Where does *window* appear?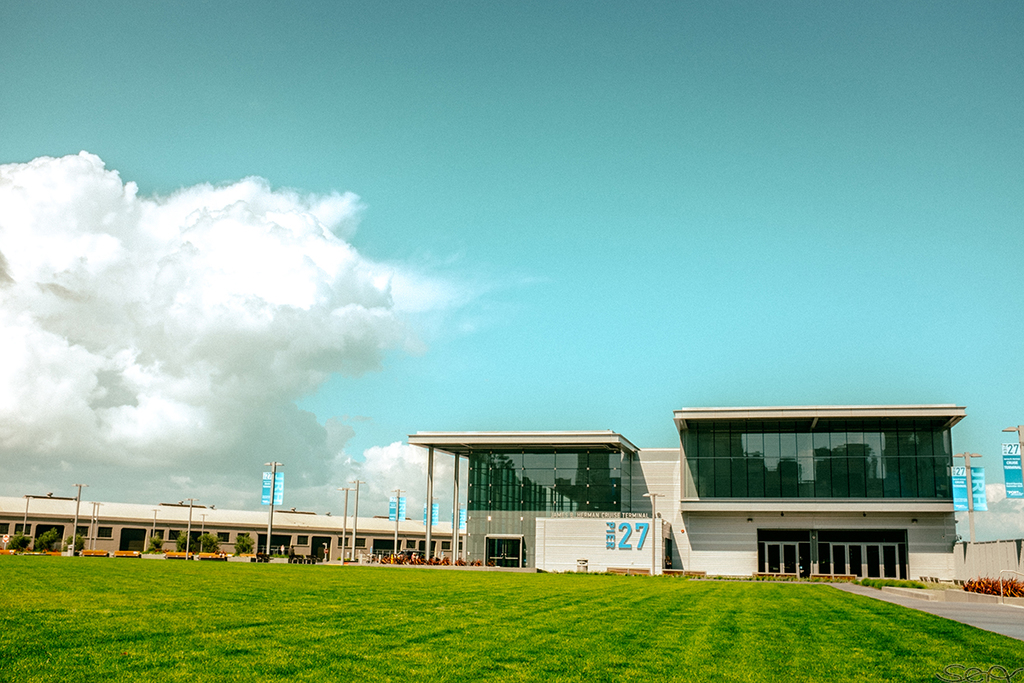
Appears at box=[220, 526, 234, 544].
